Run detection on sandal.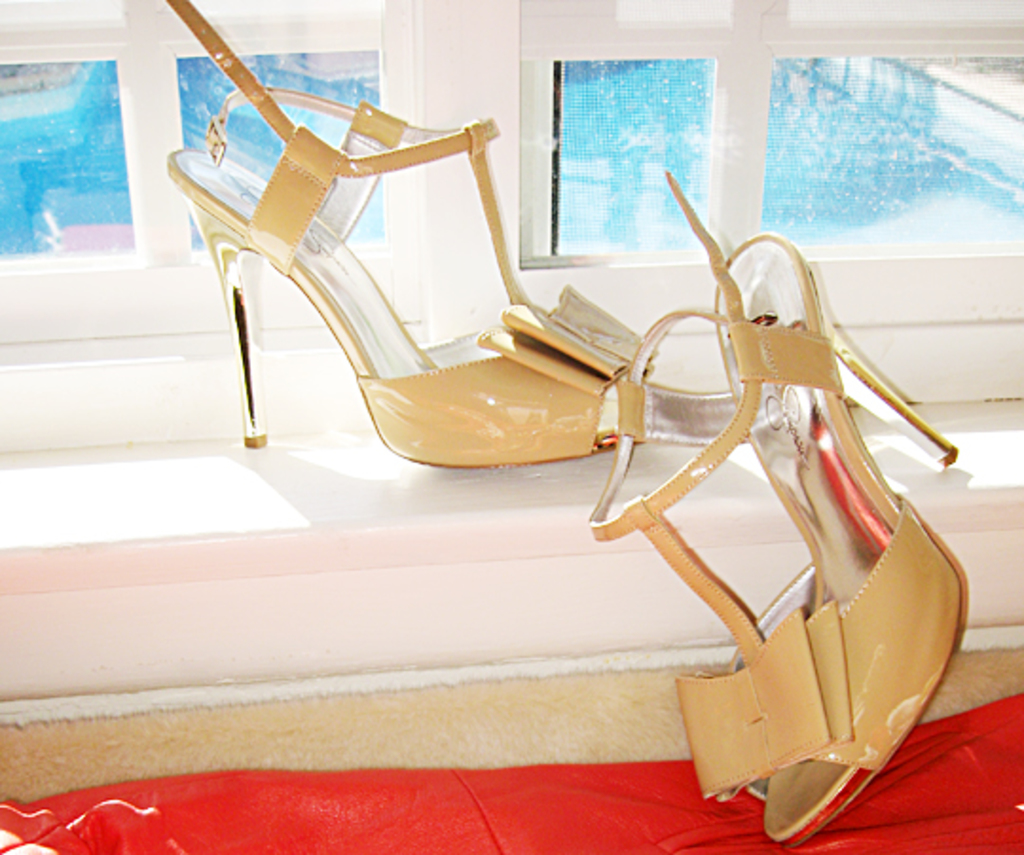
Result: rect(595, 197, 952, 821).
